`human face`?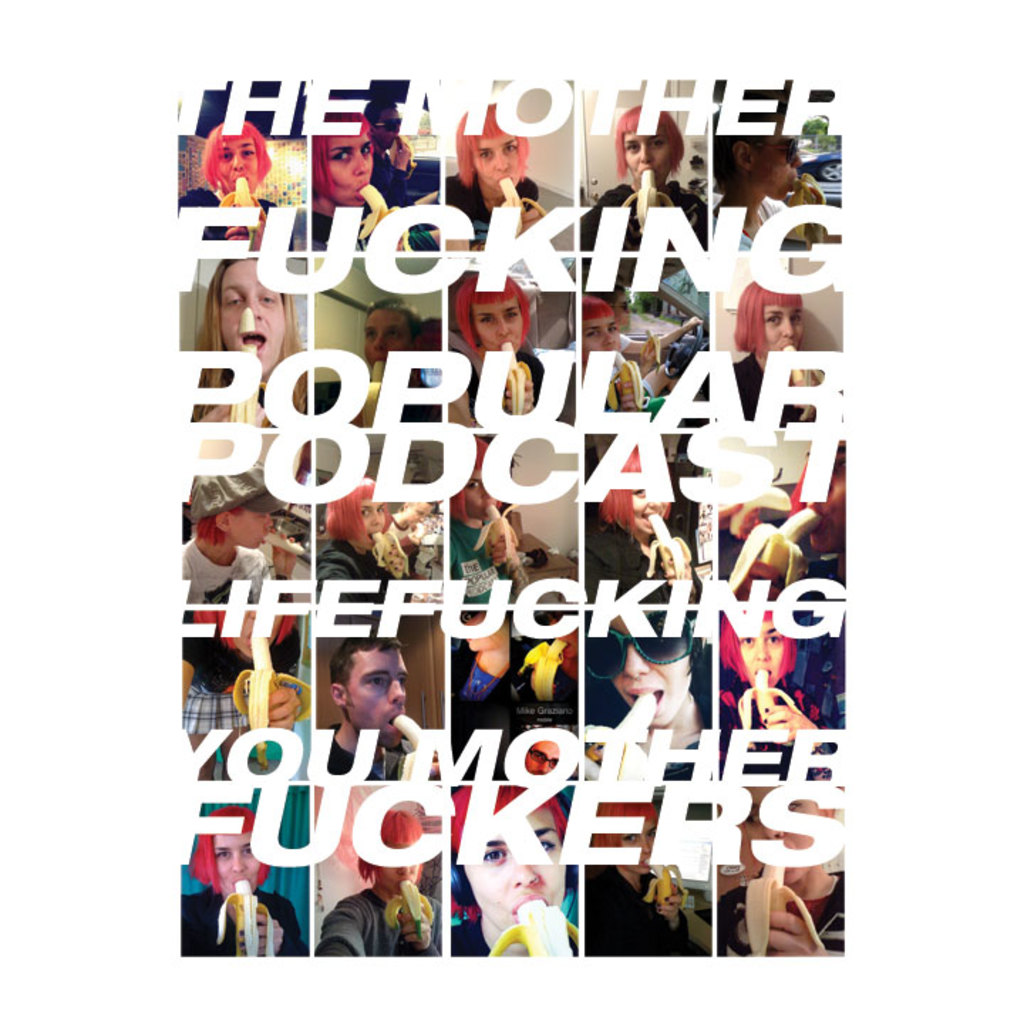
[left=469, top=290, right=523, bottom=353]
